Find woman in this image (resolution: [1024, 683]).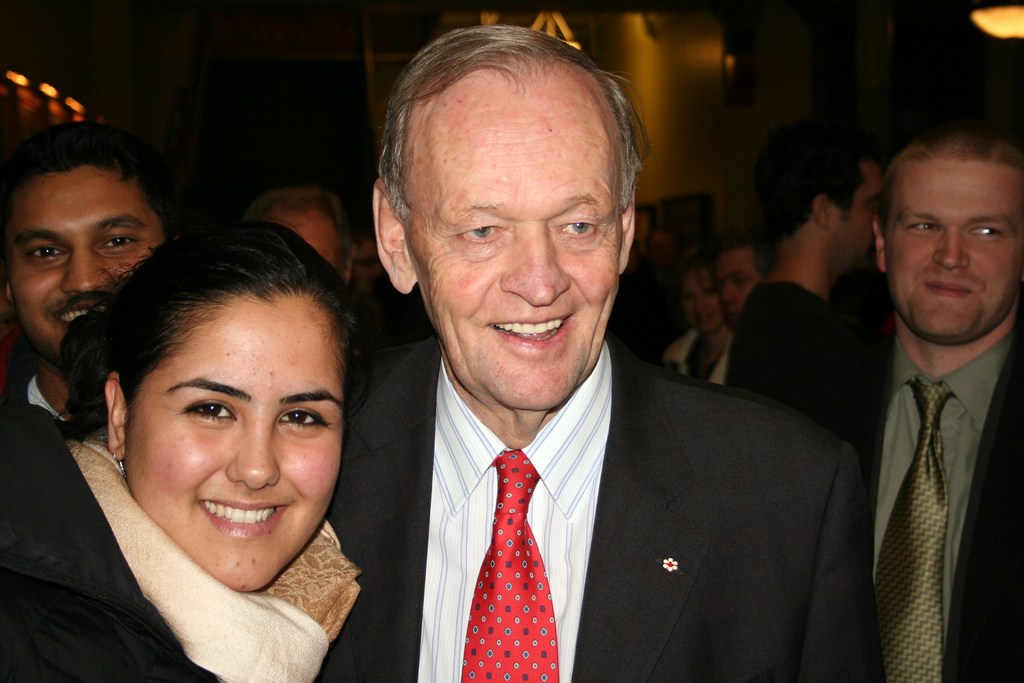
12/193/425/678.
